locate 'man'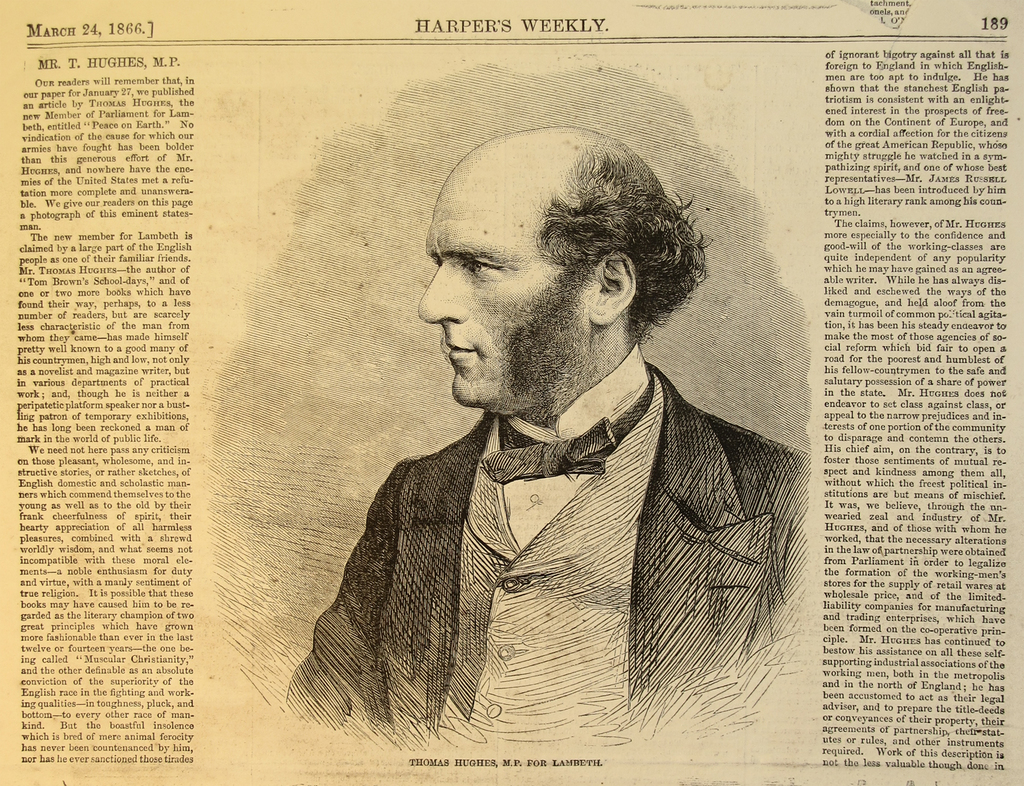
232:80:820:773
